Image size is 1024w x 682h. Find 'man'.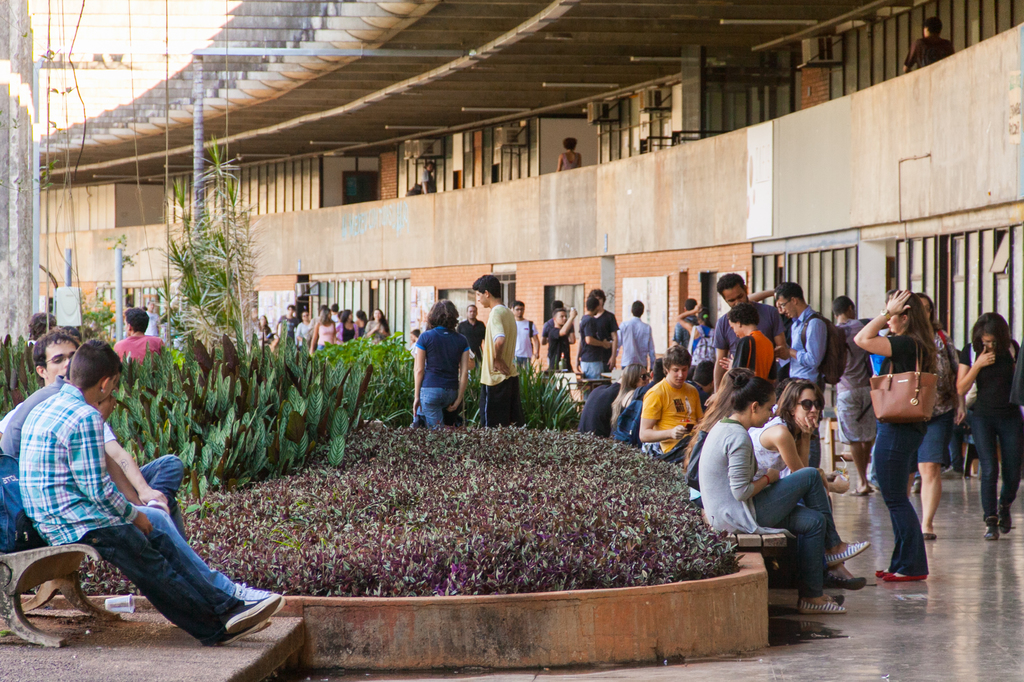
[x1=637, y1=342, x2=703, y2=456].
